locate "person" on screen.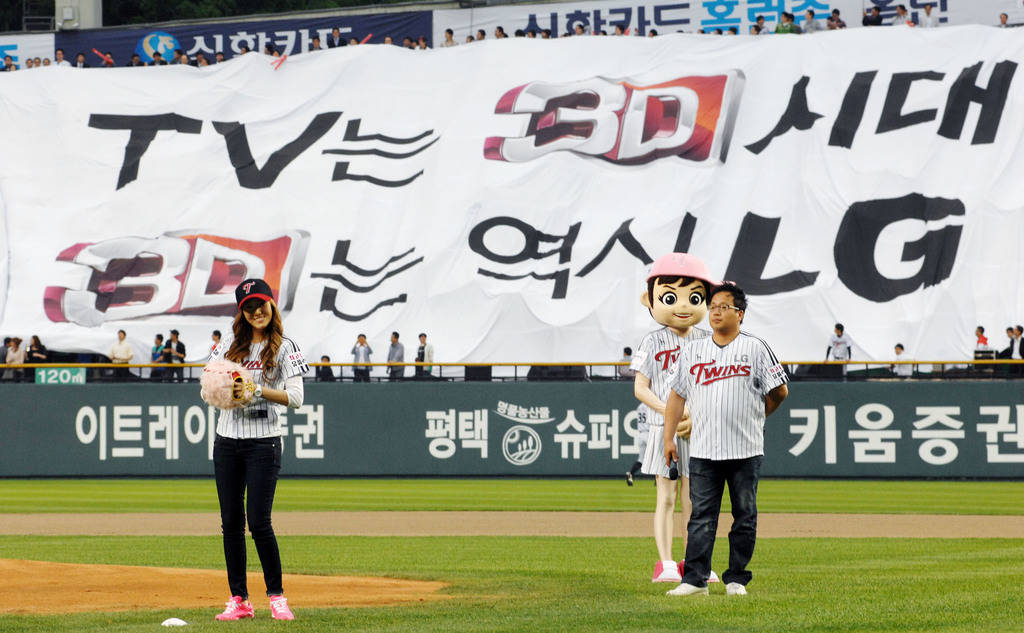
On screen at pyautogui.locateOnScreen(616, 347, 643, 379).
